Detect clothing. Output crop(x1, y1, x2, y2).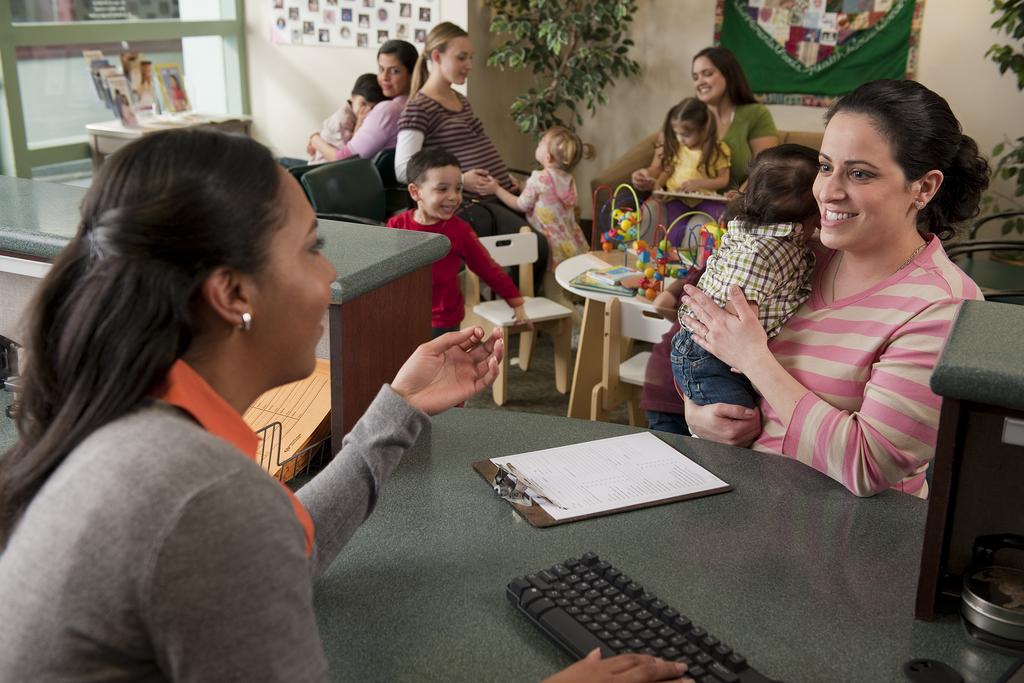
crop(385, 219, 529, 409).
